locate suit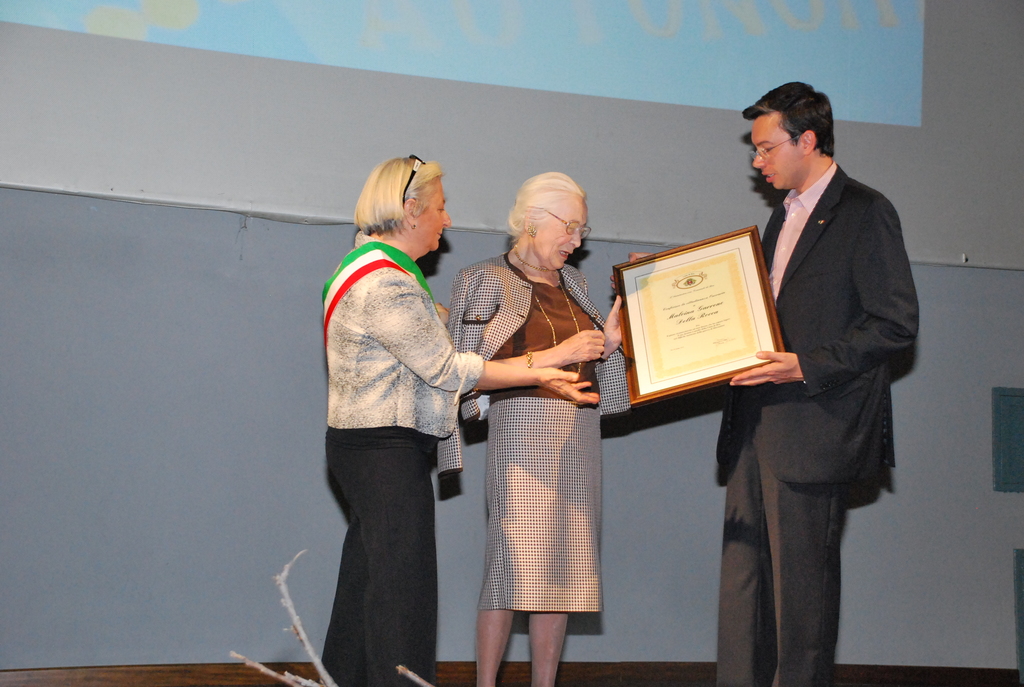
left=429, top=258, right=636, bottom=485
